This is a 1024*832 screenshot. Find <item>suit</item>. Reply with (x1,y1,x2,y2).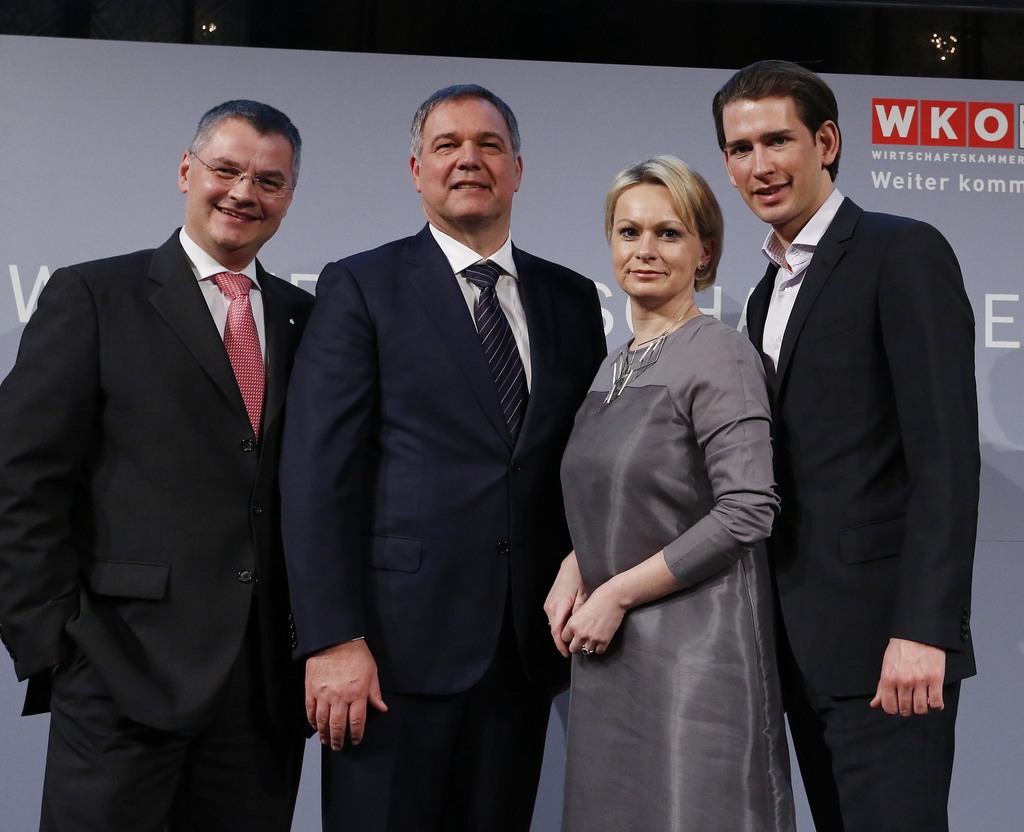
(747,187,983,831).
